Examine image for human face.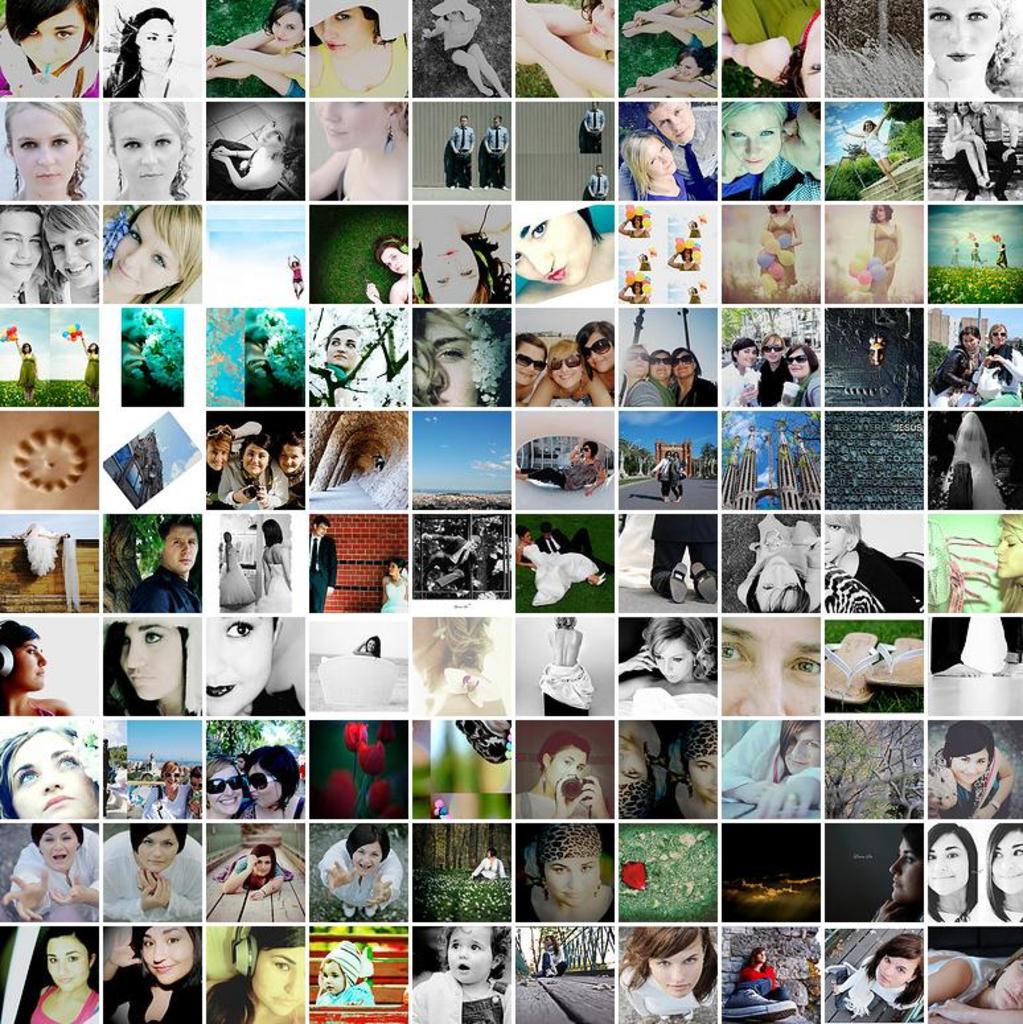
Examination result: (658,641,699,683).
